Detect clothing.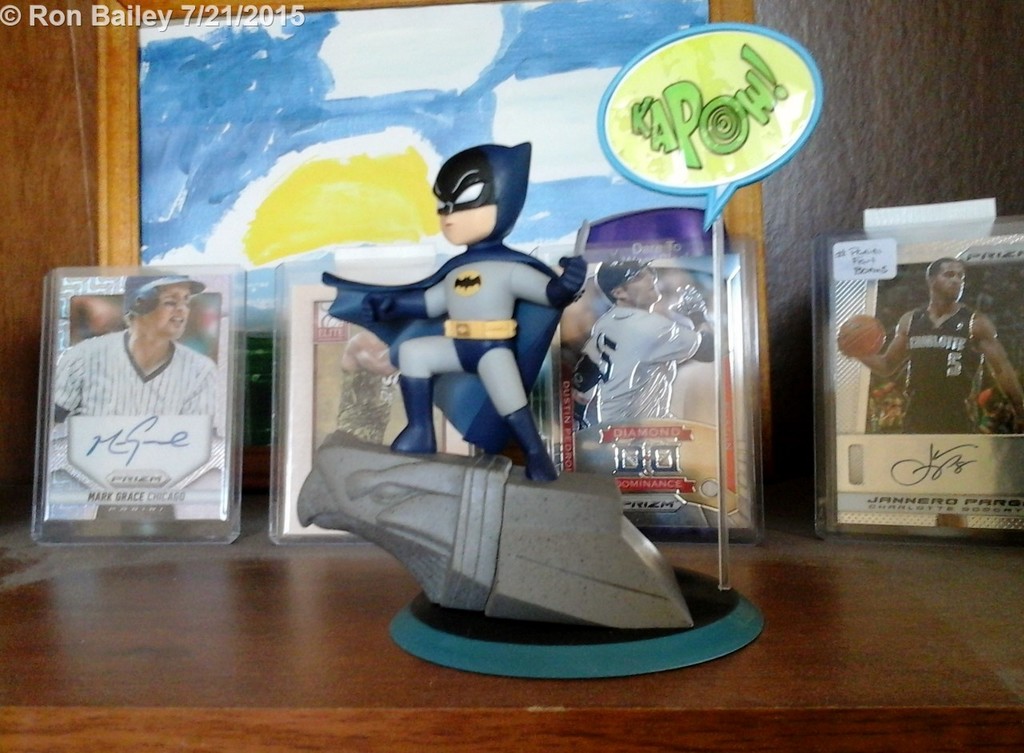
Detected at left=903, top=305, right=992, bottom=439.
